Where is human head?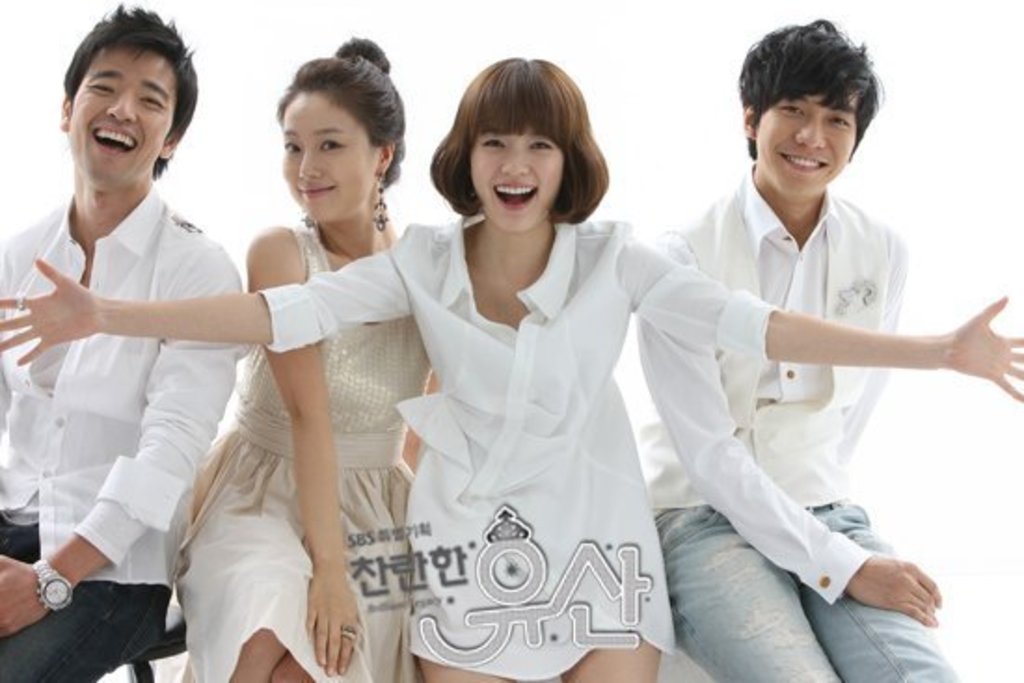
bbox=(451, 56, 590, 236).
